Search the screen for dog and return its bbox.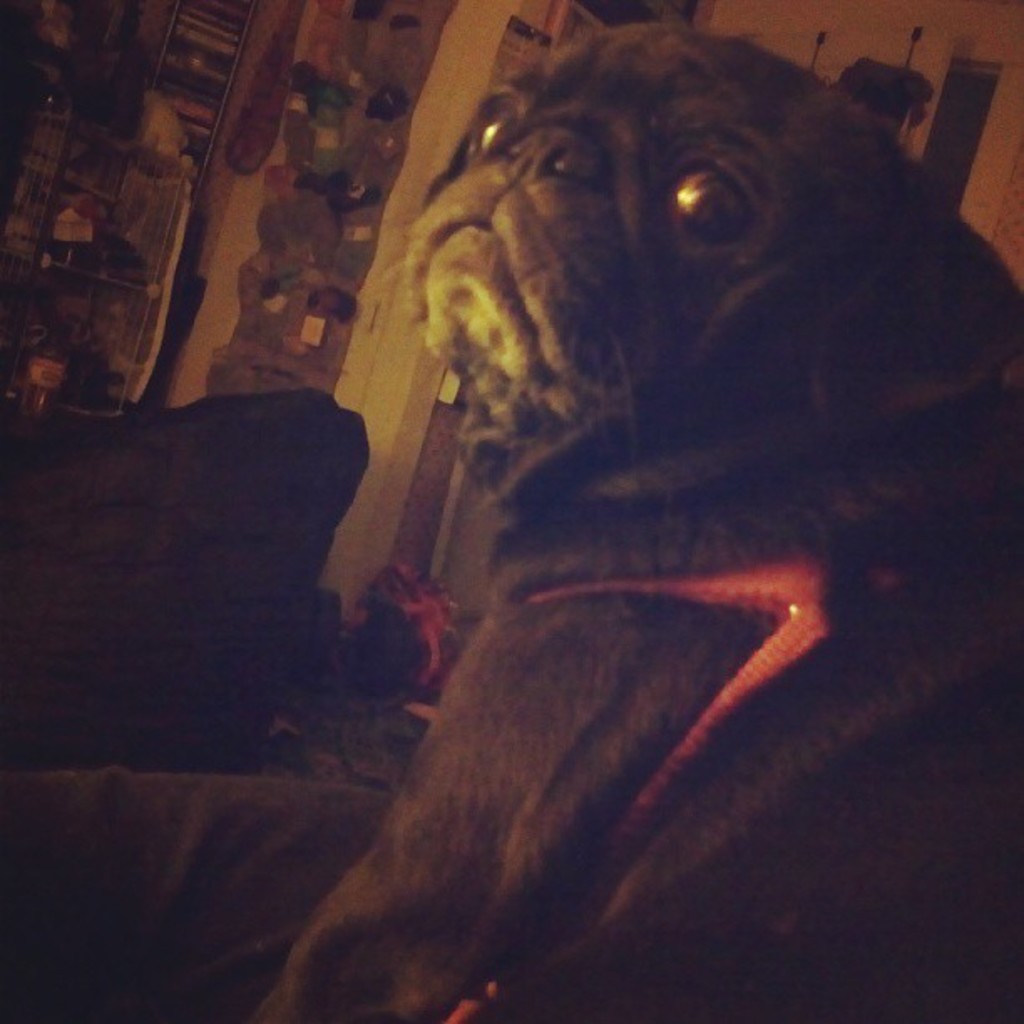
Found: left=246, top=23, right=1022, bottom=1022.
